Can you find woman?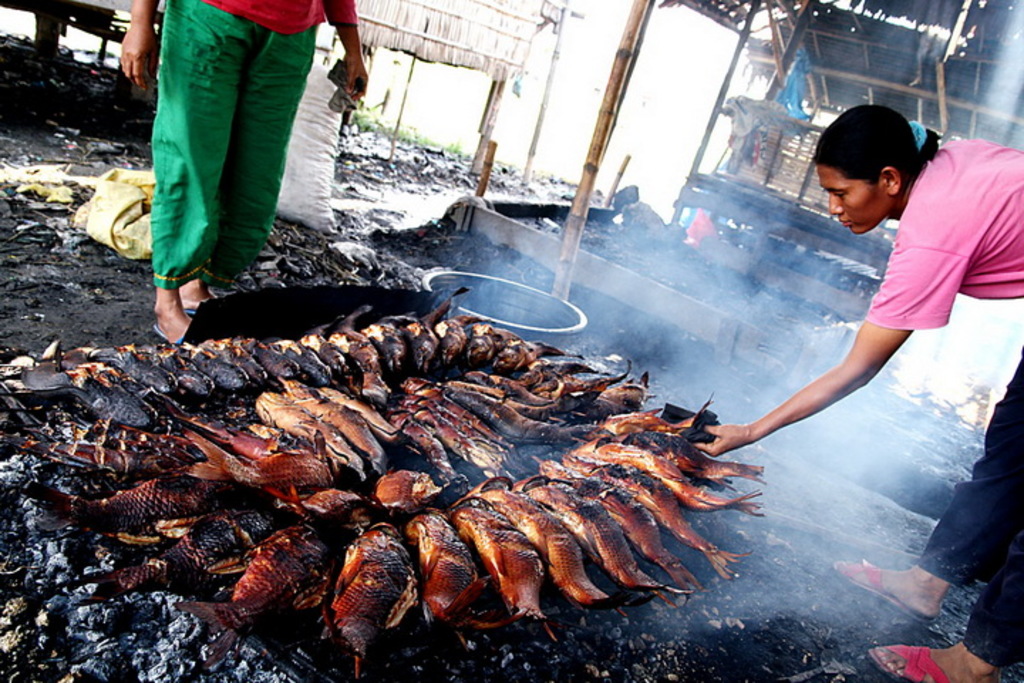
Yes, bounding box: pyautogui.locateOnScreen(687, 105, 1023, 682).
